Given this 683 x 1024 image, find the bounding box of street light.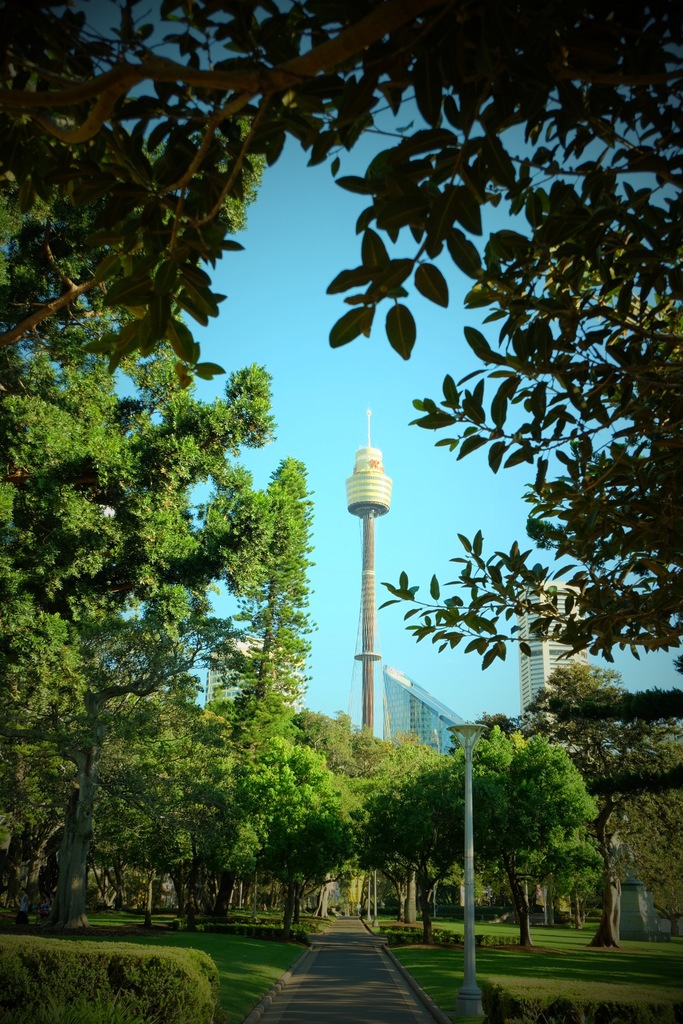
[x1=448, y1=712, x2=484, y2=1023].
